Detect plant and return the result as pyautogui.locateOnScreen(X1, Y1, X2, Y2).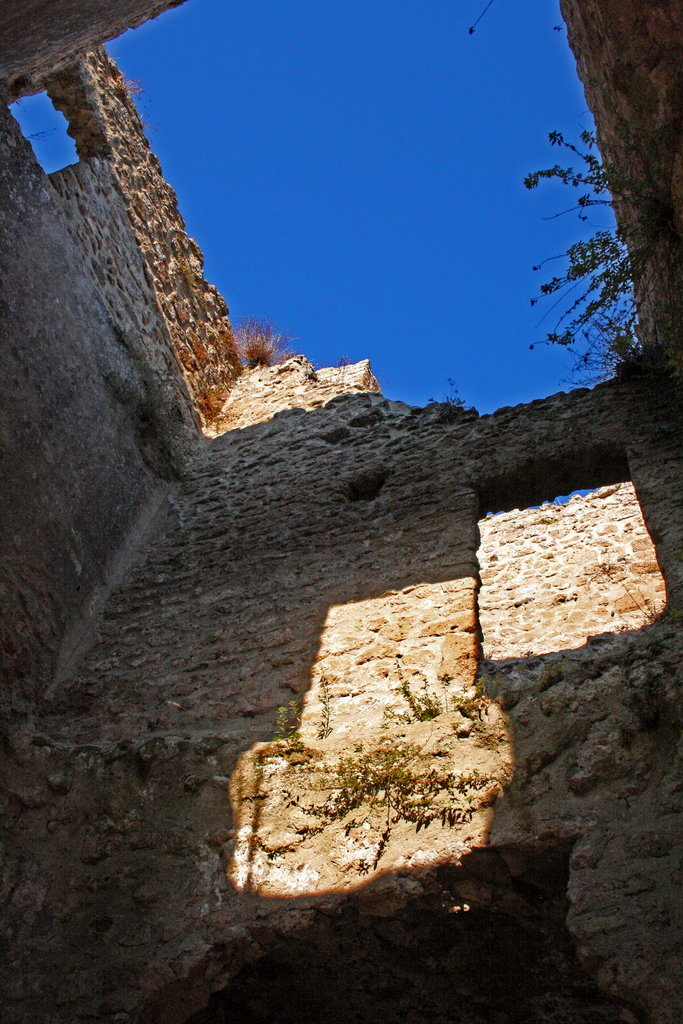
pyautogui.locateOnScreen(426, 376, 465, 405).
